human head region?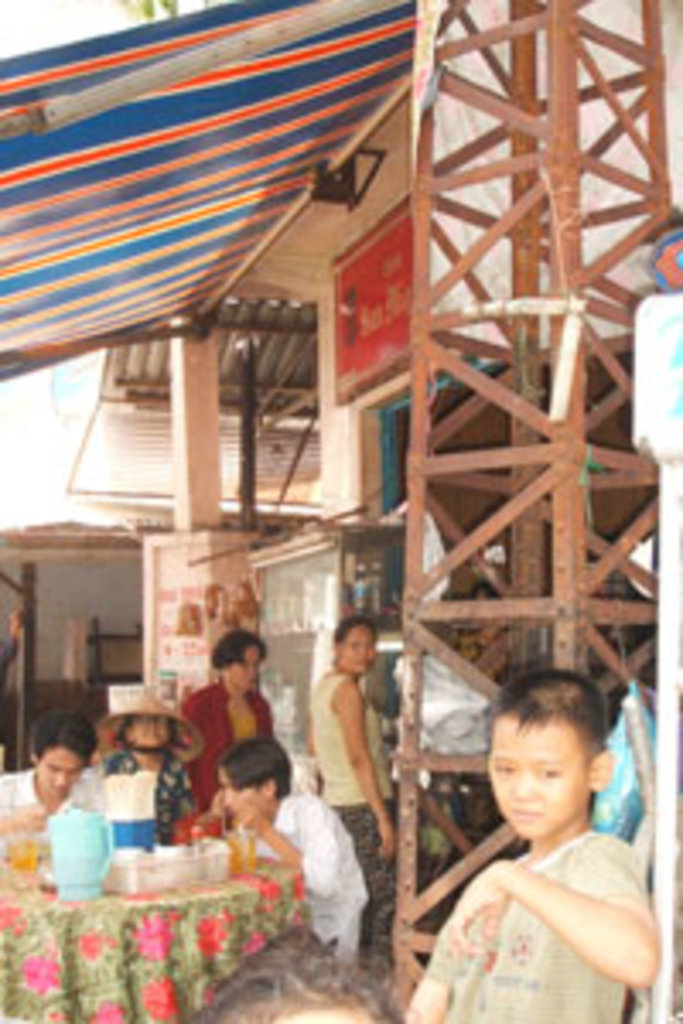
499/672/604/840
